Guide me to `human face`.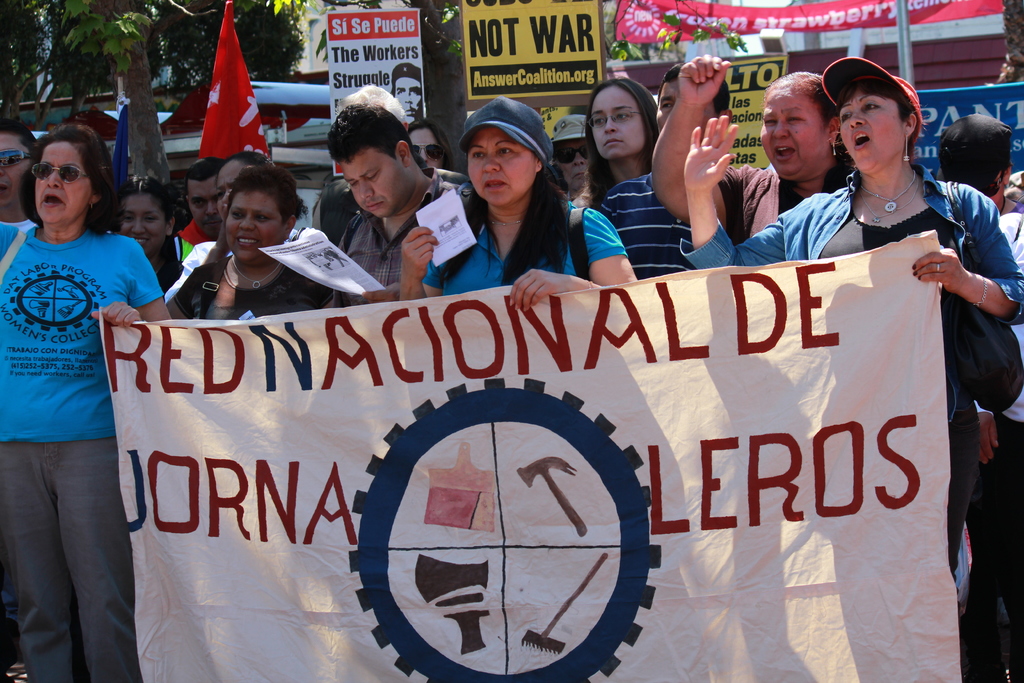
Guidance: [593, 83, 644, 163].
